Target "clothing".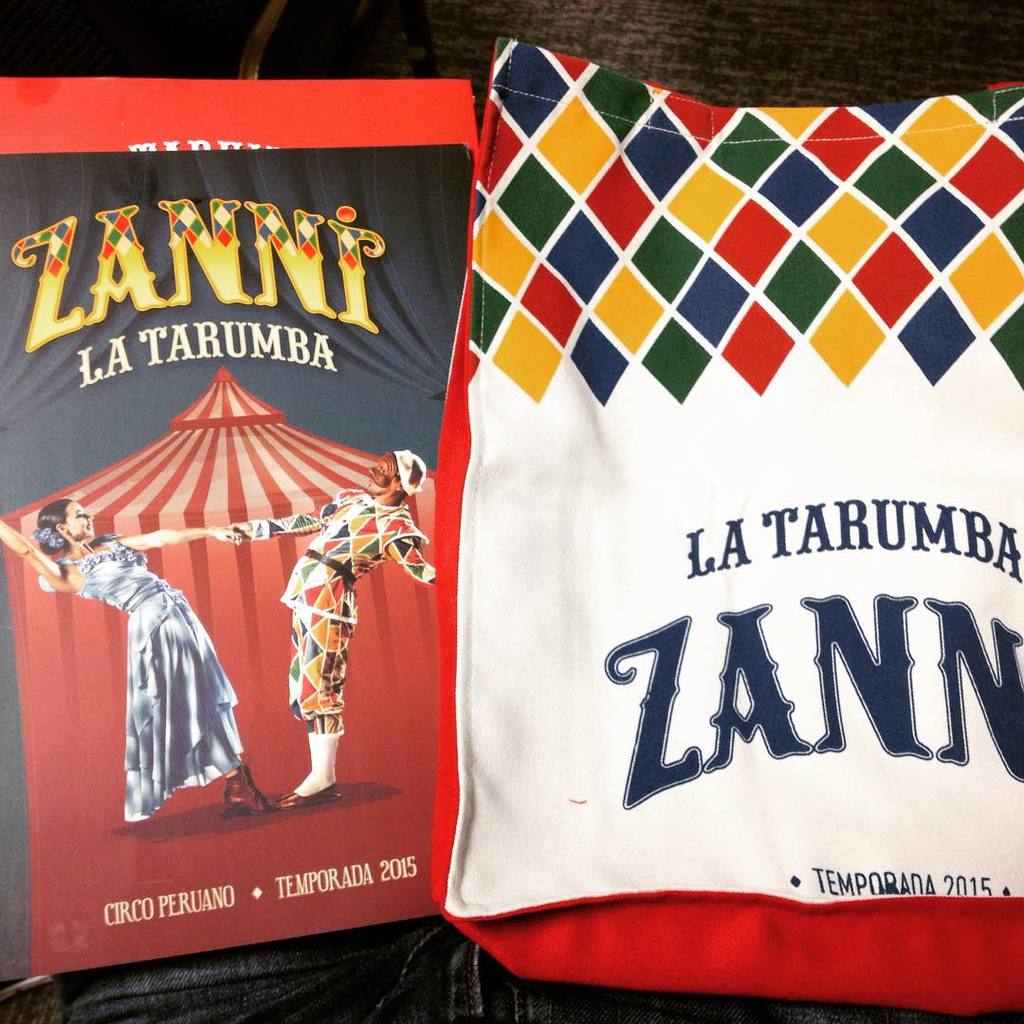
Target region: 46, 530, 248, 820.
